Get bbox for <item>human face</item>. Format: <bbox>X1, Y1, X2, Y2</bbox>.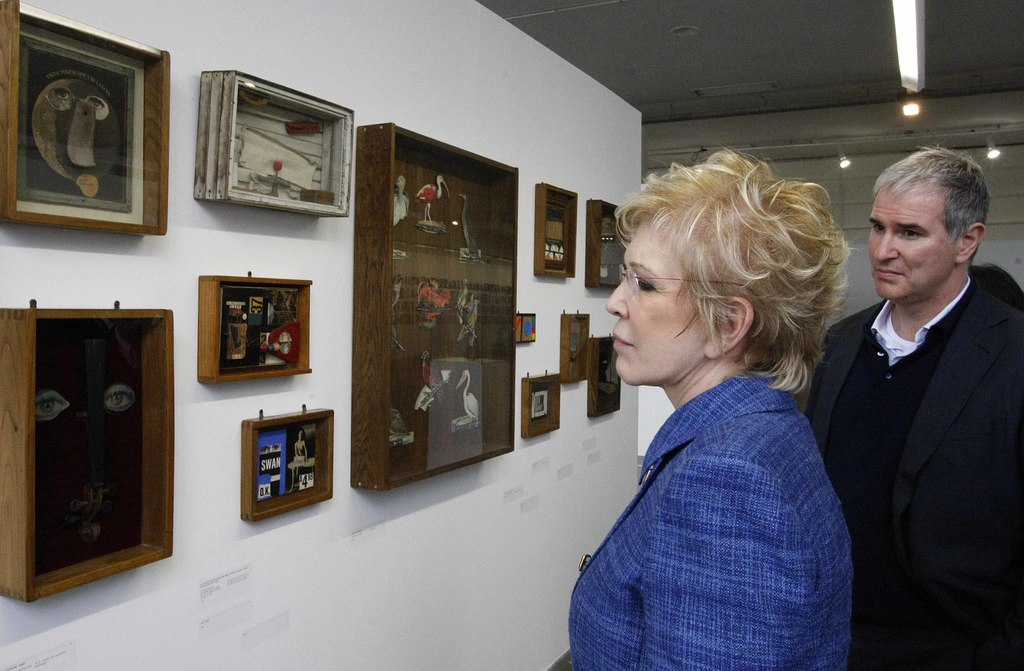
<bbox>606, 213, 716, 388</bbox>.
